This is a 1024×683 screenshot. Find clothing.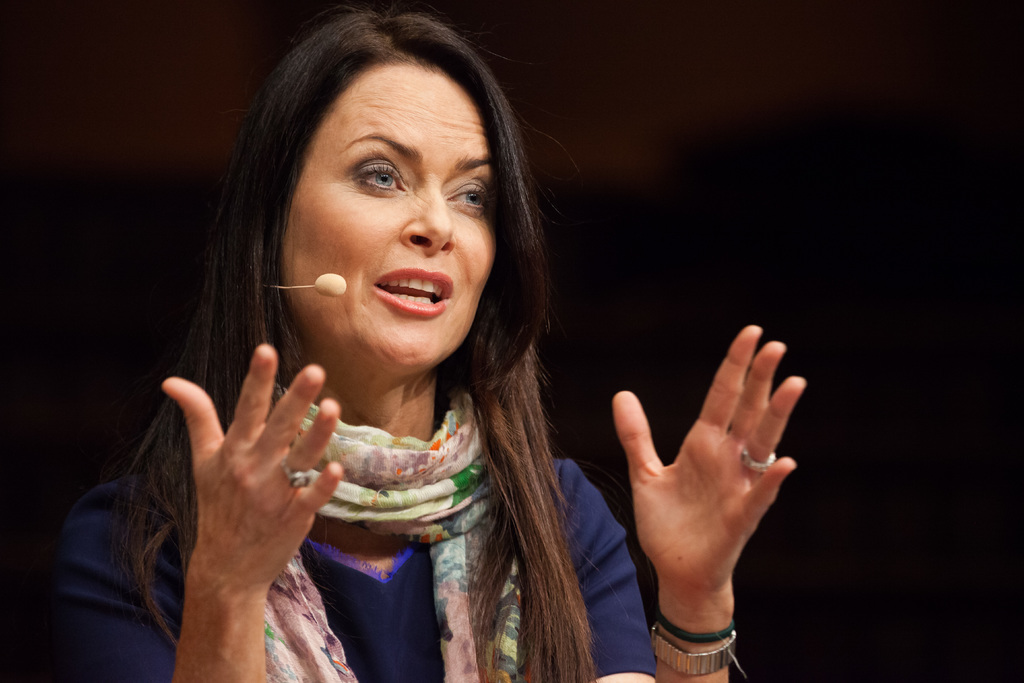
Bounding box: l=16, t=452, r=660, b=682.
